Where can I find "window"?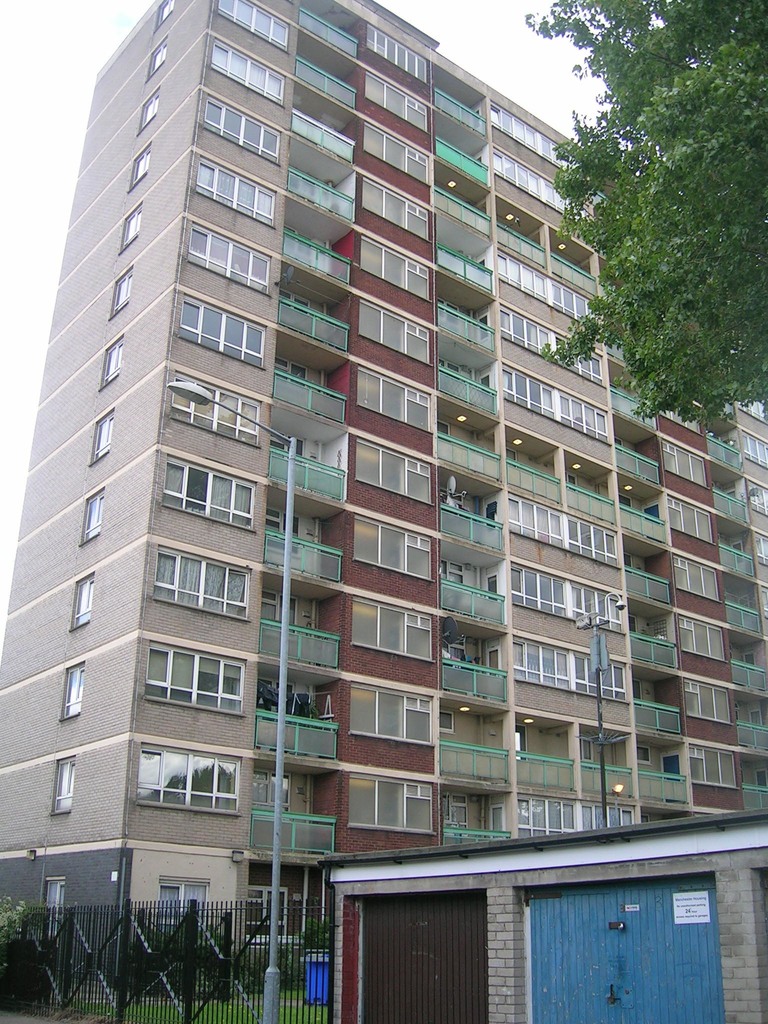
You can find it at locate(84, 486, 106, 546).
